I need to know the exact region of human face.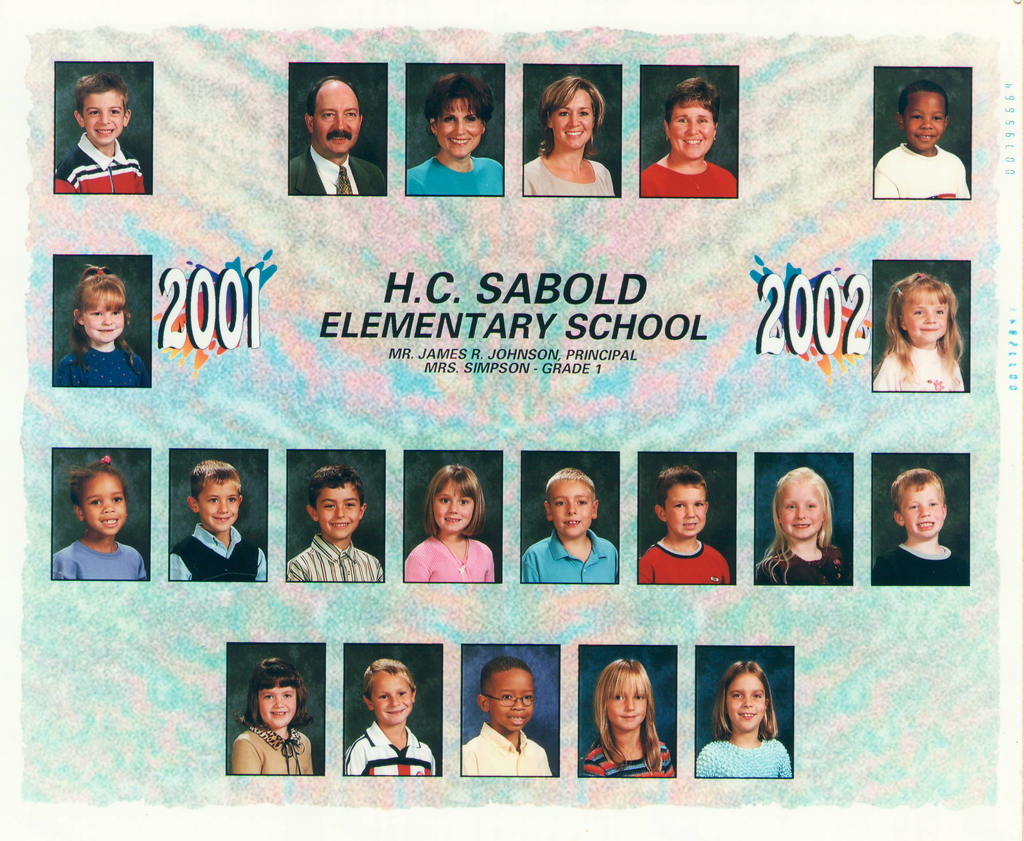
Region: <bbox>905, 289, 945, 346</bbox>.
